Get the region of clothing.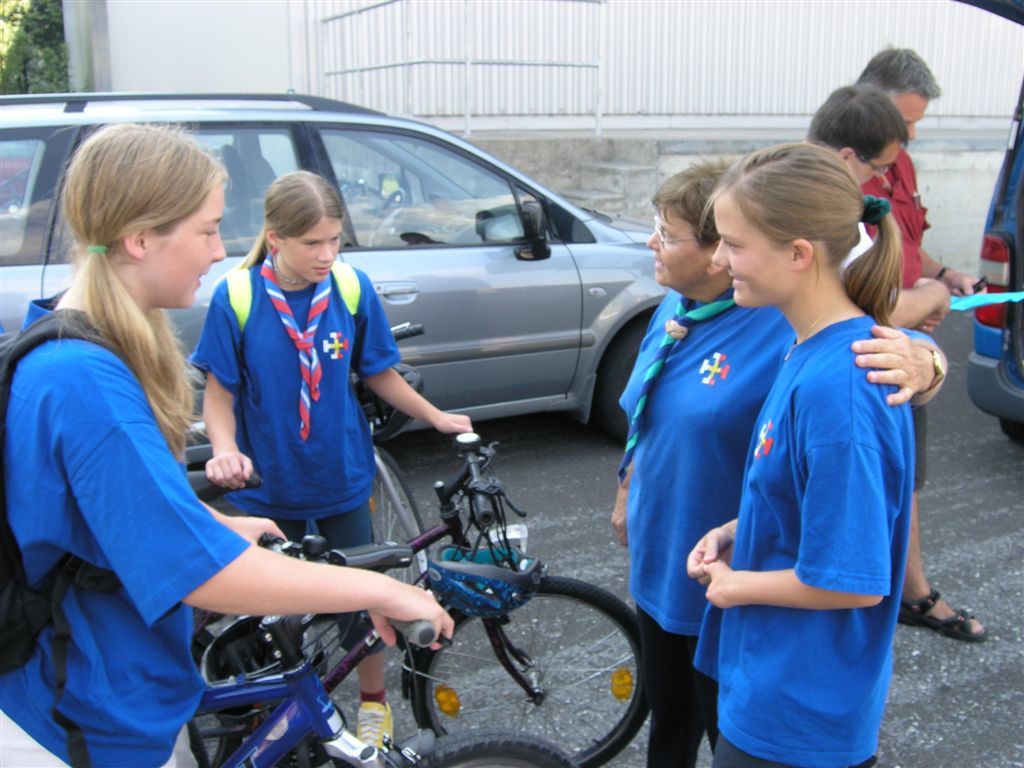
(282, 496, 381, 667).
